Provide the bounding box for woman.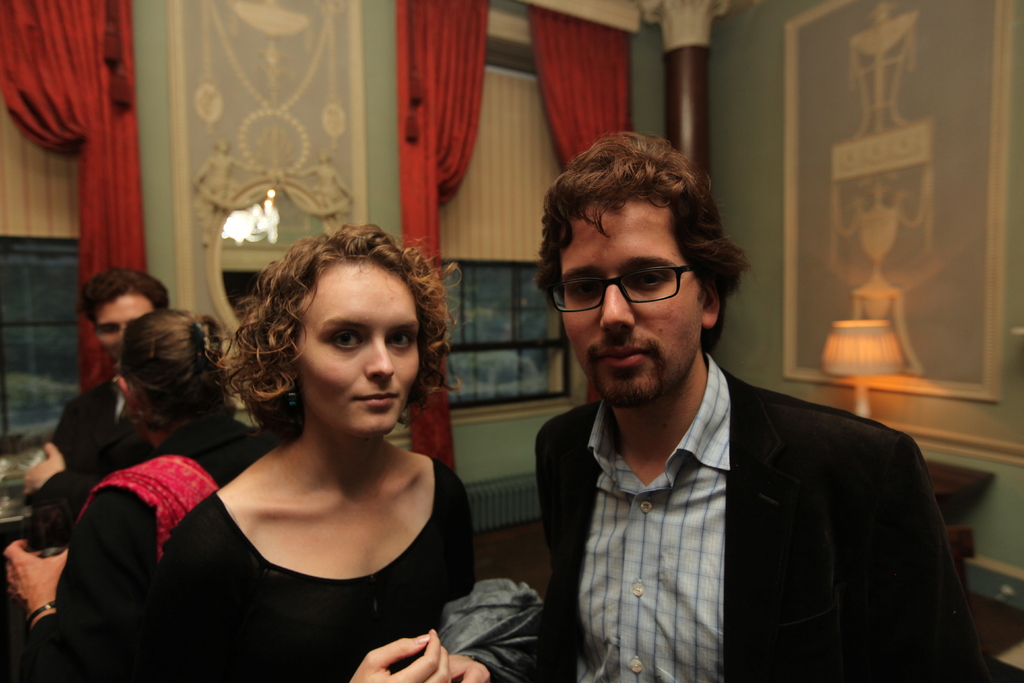
<box>1,306,275,682</box>.
